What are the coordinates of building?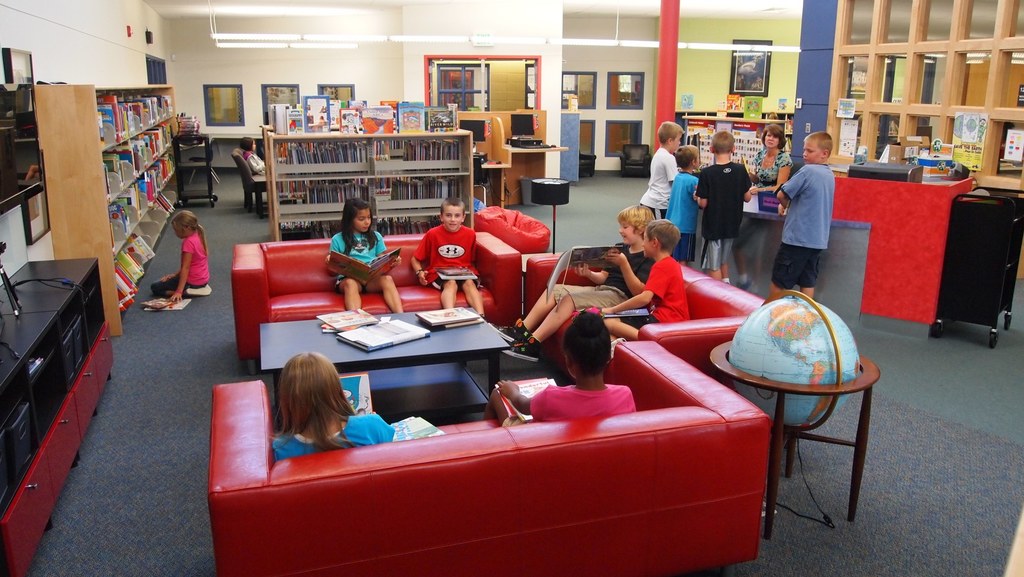
bbox=(0, 0, 1023, 576).
